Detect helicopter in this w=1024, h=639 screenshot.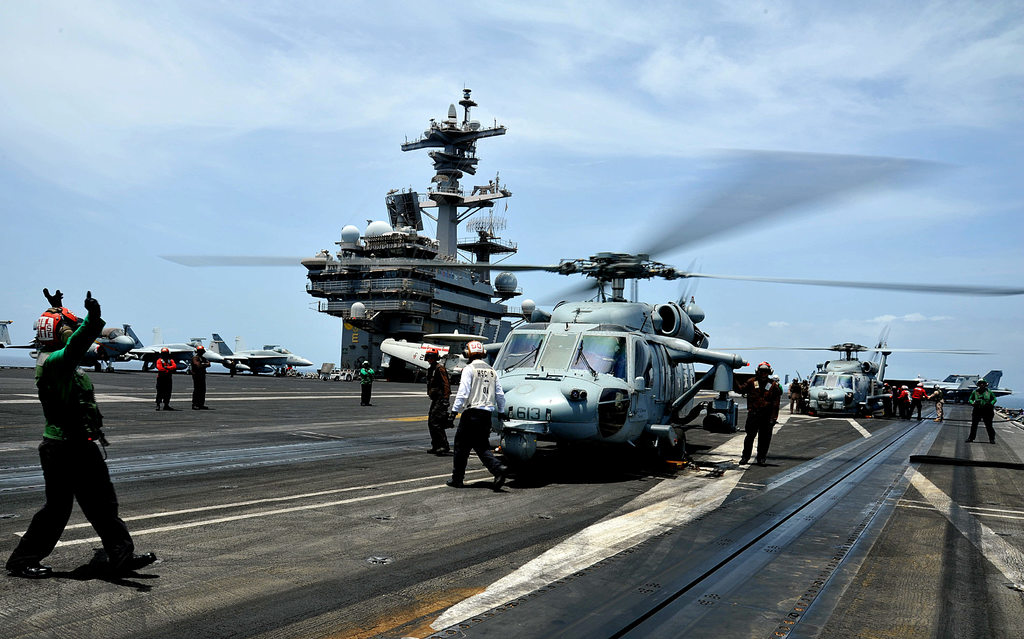
Detection: [x1=705, y1=323, x2=999, y2=414].
